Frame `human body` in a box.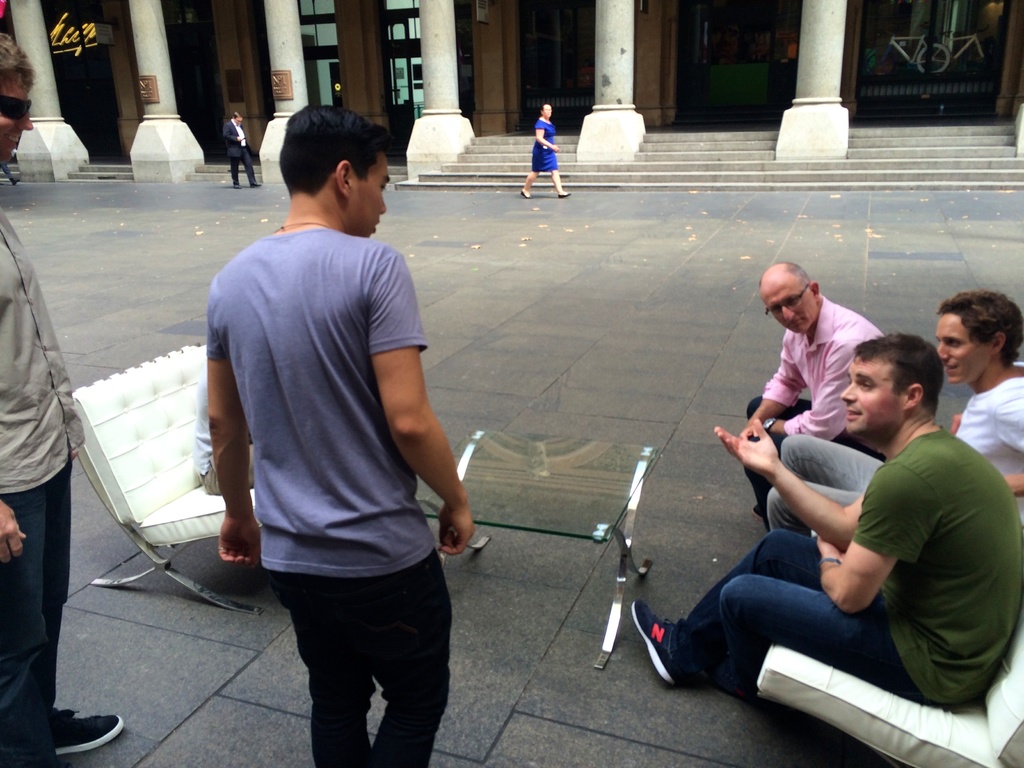
0/207/120/767.
